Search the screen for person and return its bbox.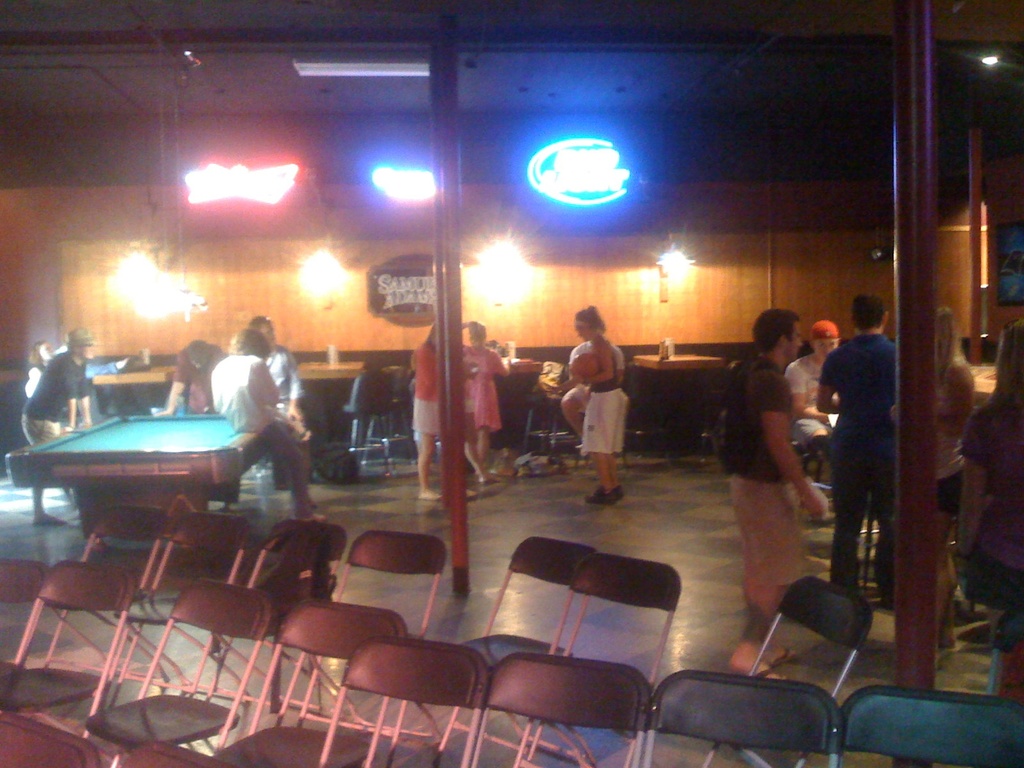
Found: bbox=[23, 342, 59, 396].
